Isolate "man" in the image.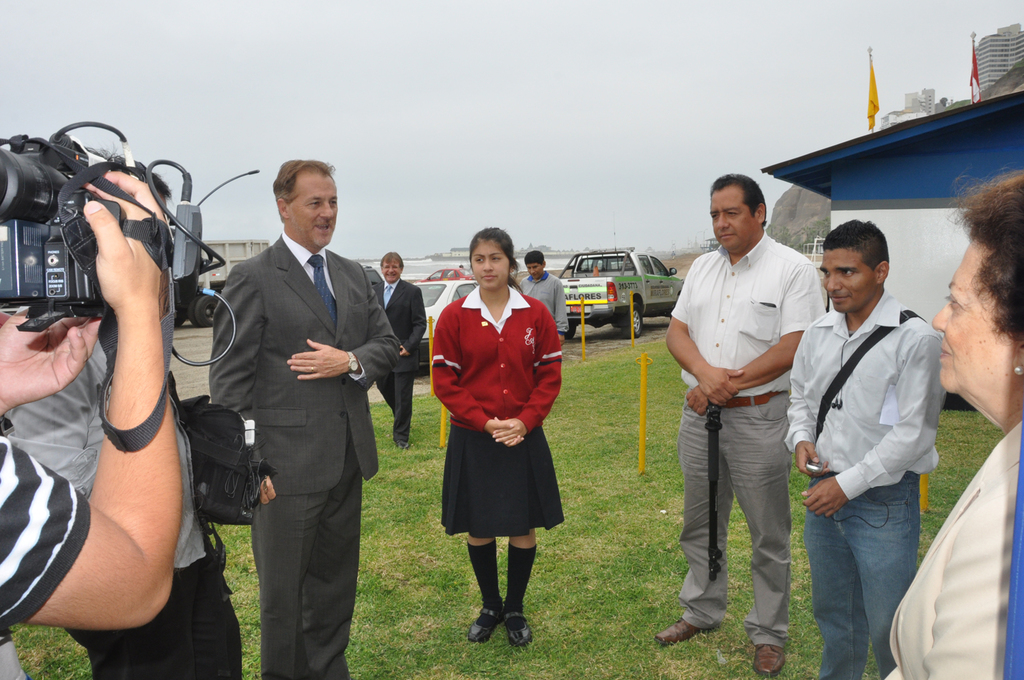
Isolated region: region(207, 158, 407, 679).
